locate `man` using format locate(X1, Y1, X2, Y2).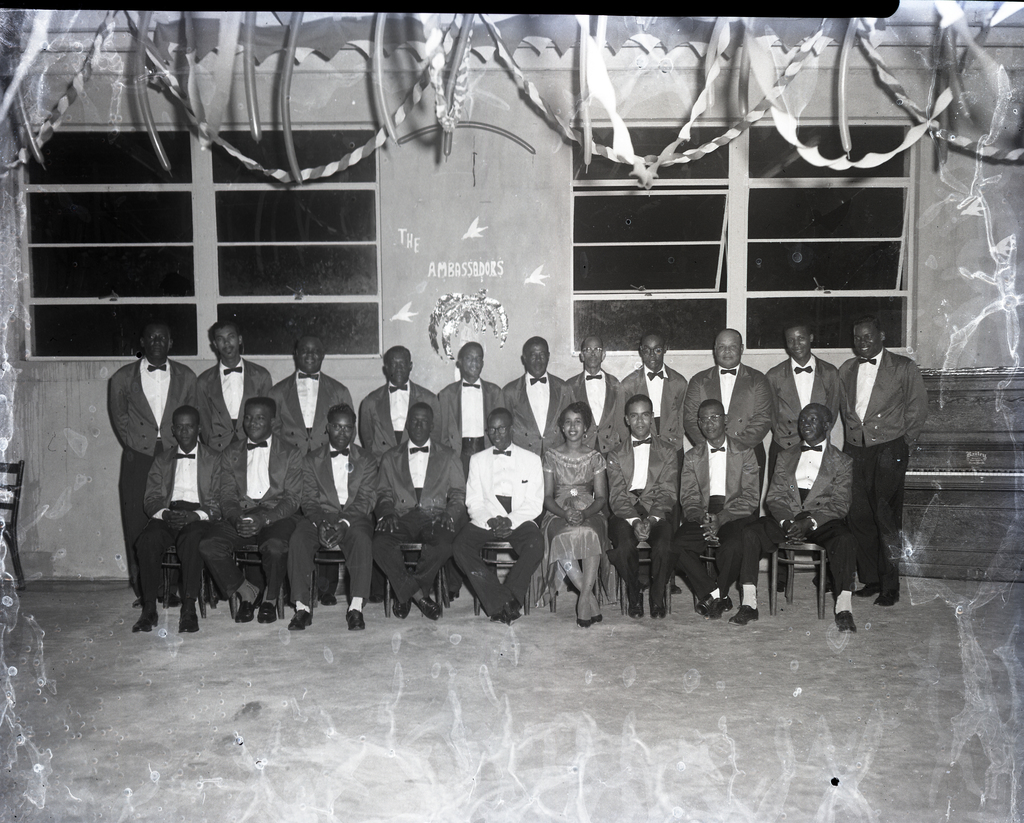
locate(600, 394, 681, 626).
